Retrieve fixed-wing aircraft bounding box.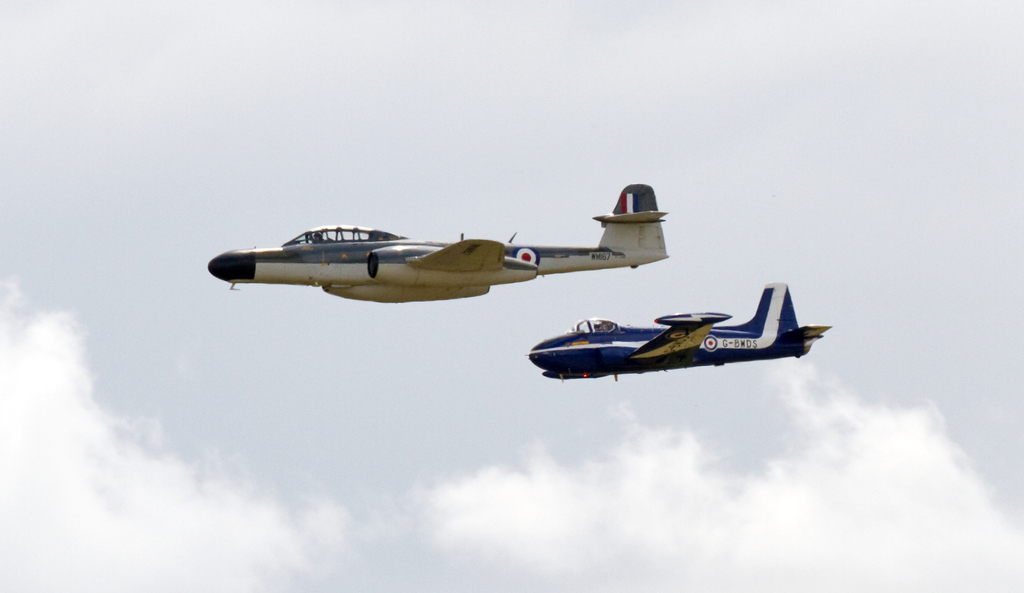
Bounding box: left=200, top=180, right=669, bottom=308.
